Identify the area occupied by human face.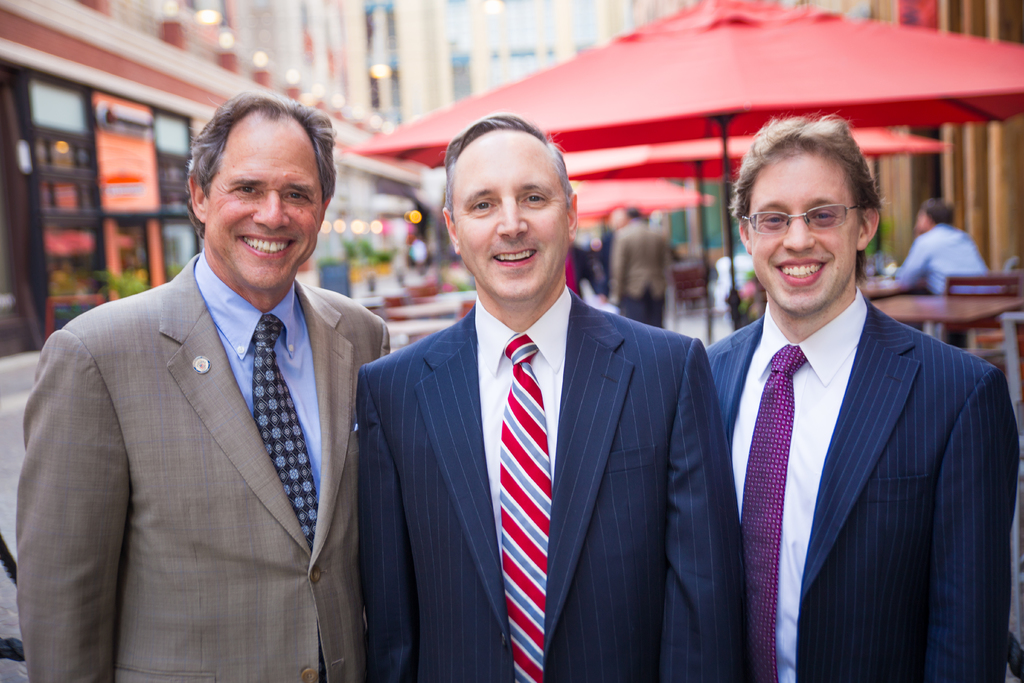
Area: BBox(203, 105, 319, 288).
